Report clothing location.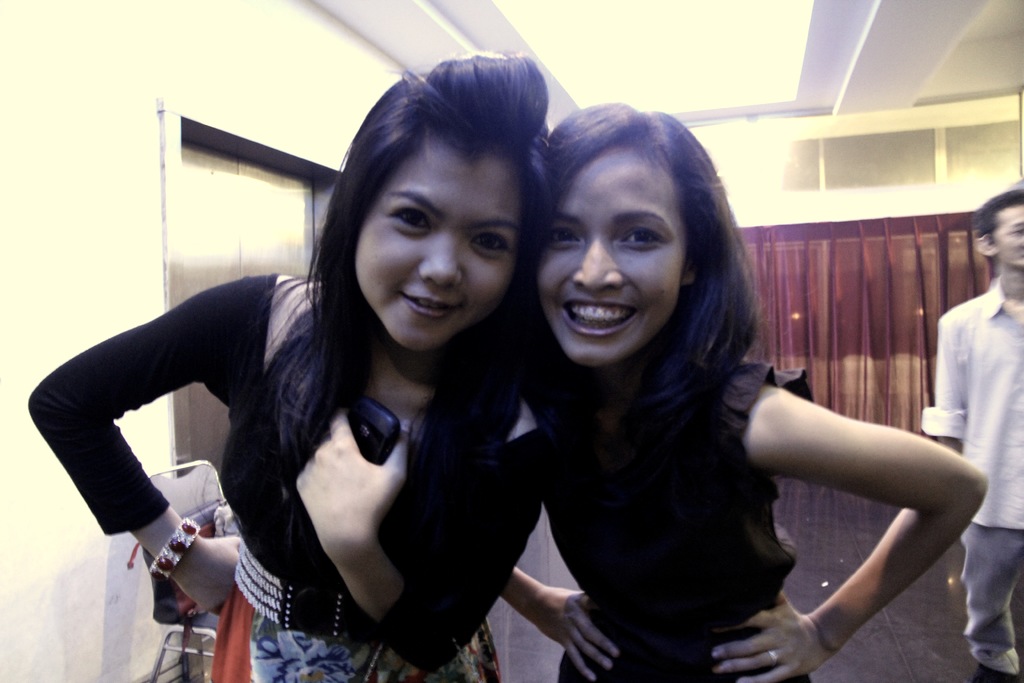
Report: (left=924, top=273, right=1023, bottom=680).
